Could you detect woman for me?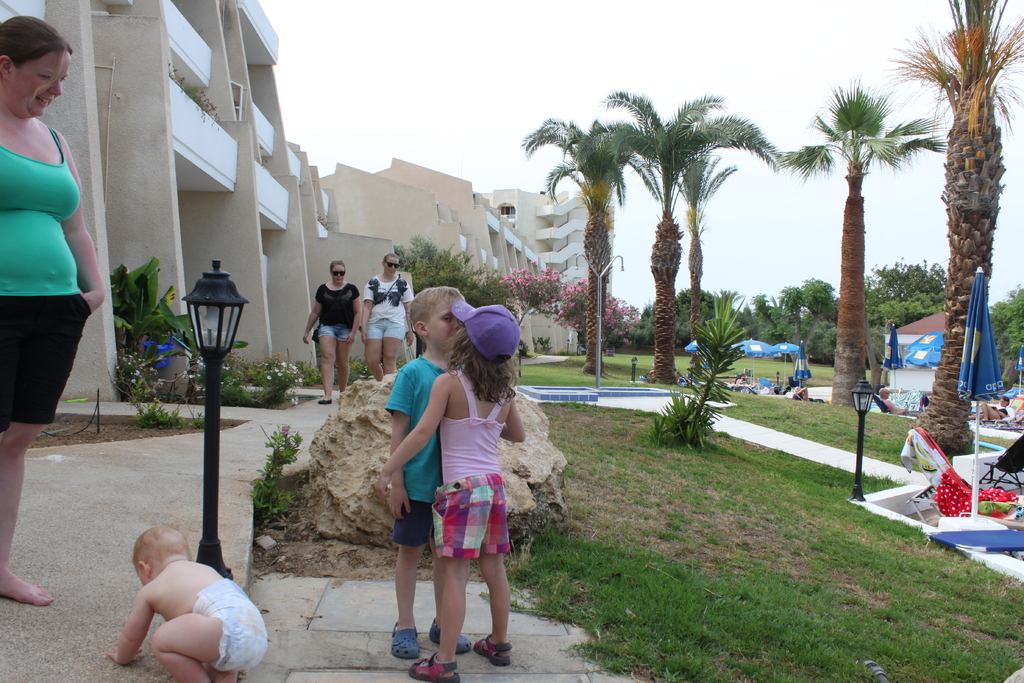
Detection result: [left=304, top=261, right=358, bottom=409].
